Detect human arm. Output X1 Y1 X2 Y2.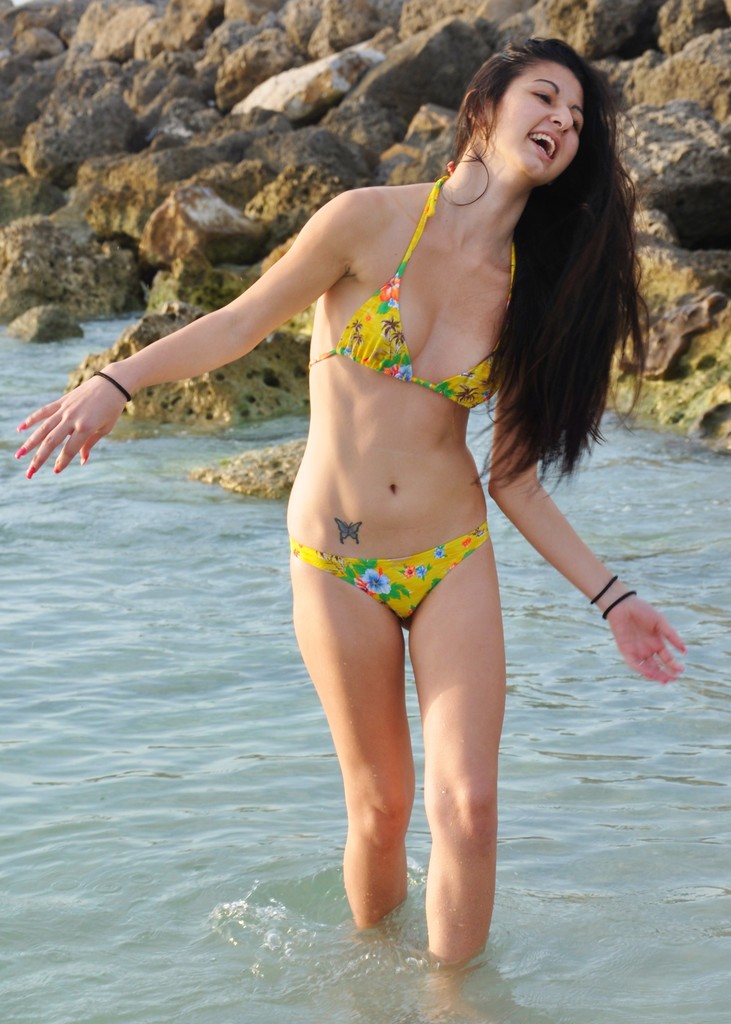
479 373 689 698.
